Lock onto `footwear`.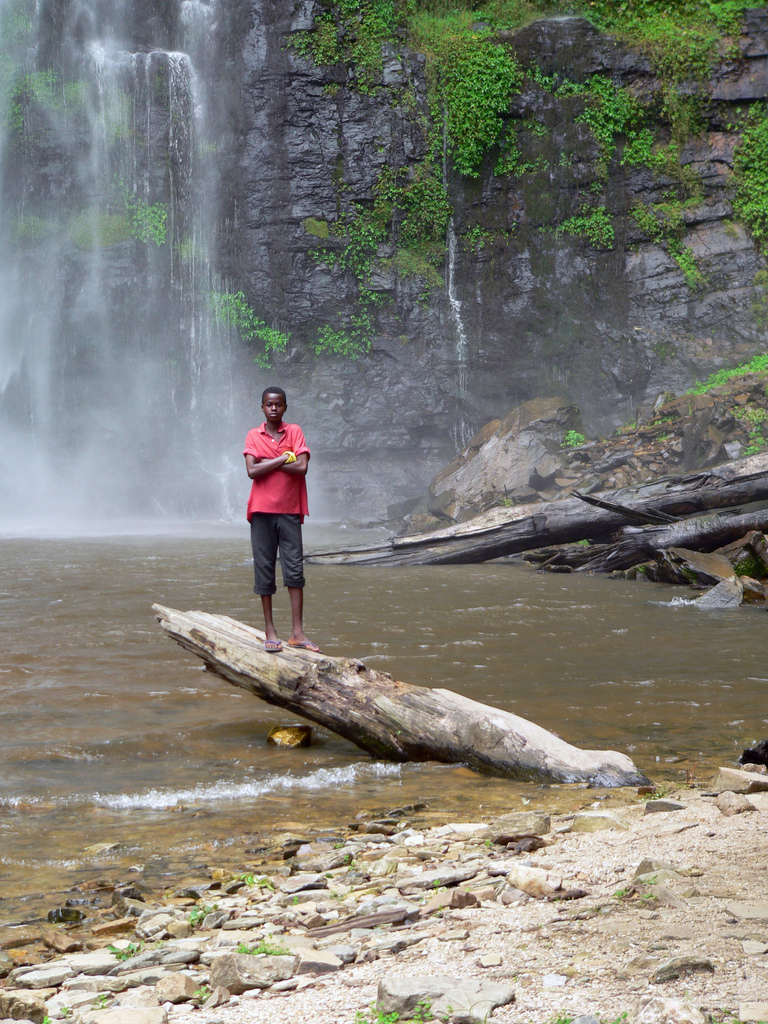
Locked: rect(262, 640, 284, 654).
